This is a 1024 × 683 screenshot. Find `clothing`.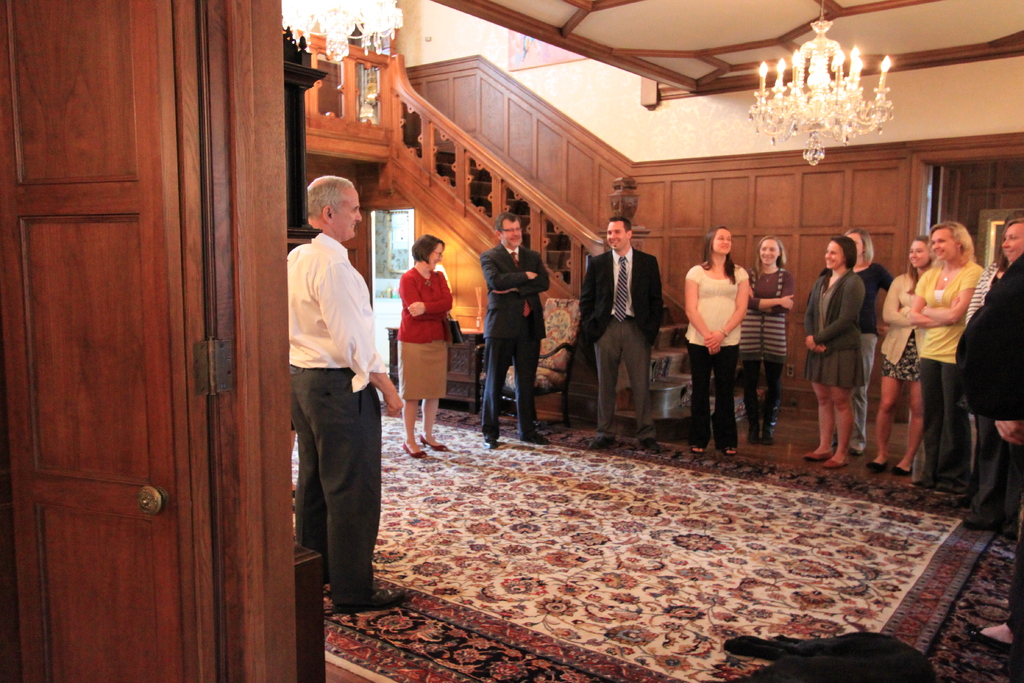
Bounding box: box=[878, 274, 922, 381].
